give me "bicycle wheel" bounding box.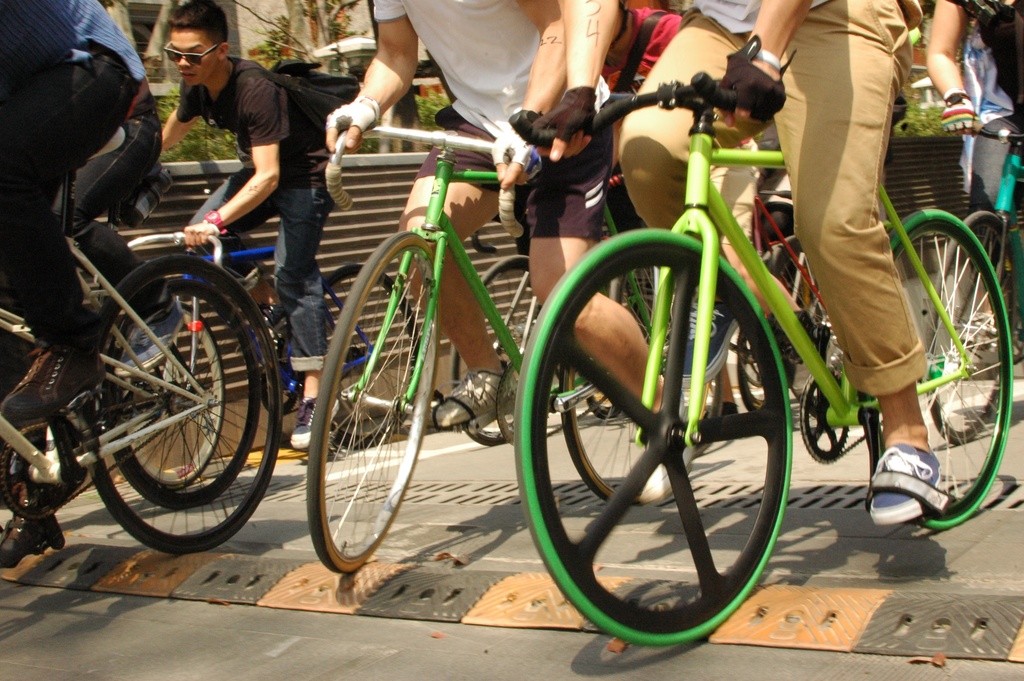
bbox=[289, 264, 420, 450].
